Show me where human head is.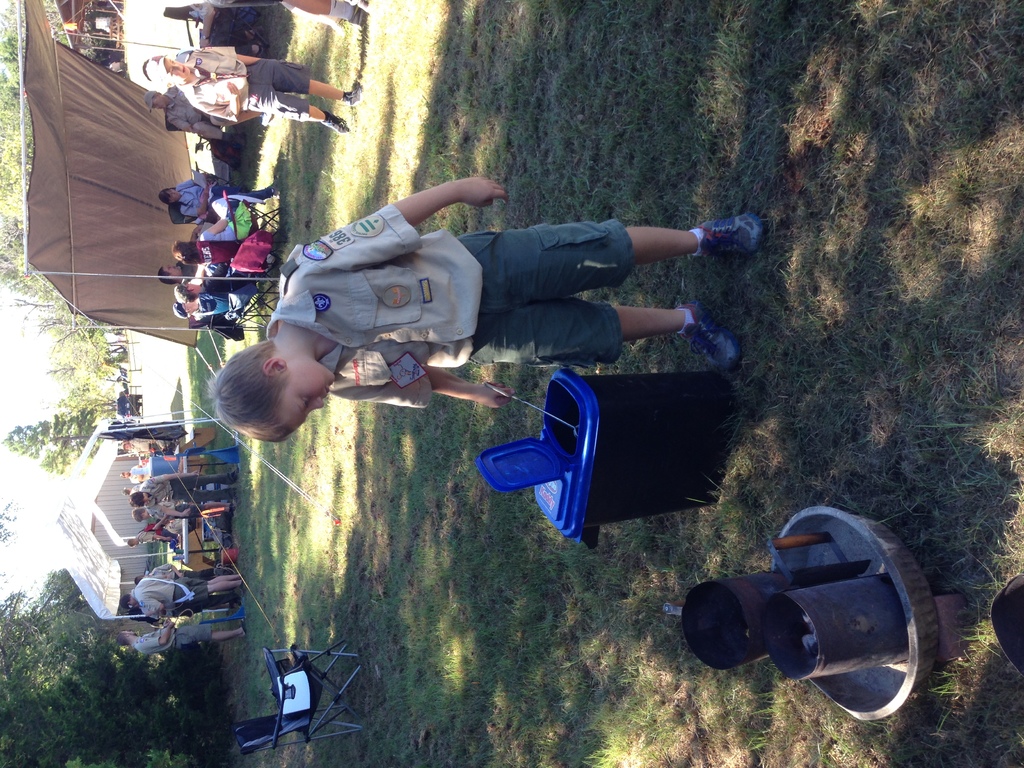
human head is at 141 54 191 89.
